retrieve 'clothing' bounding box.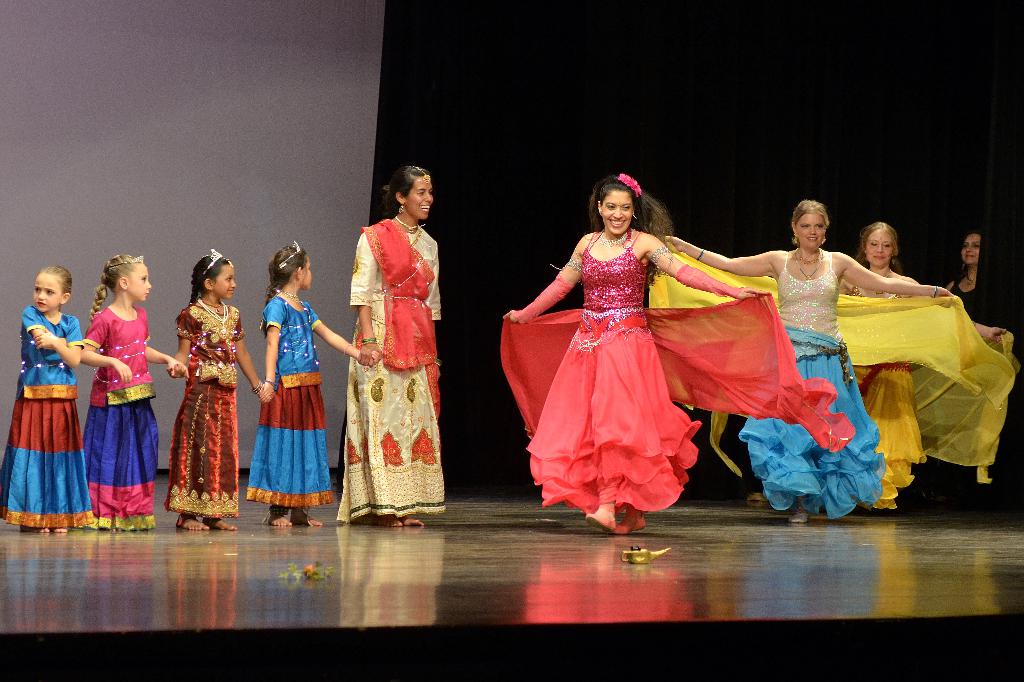
Bounding box: <region>336, 215, 450, 523</region>.
